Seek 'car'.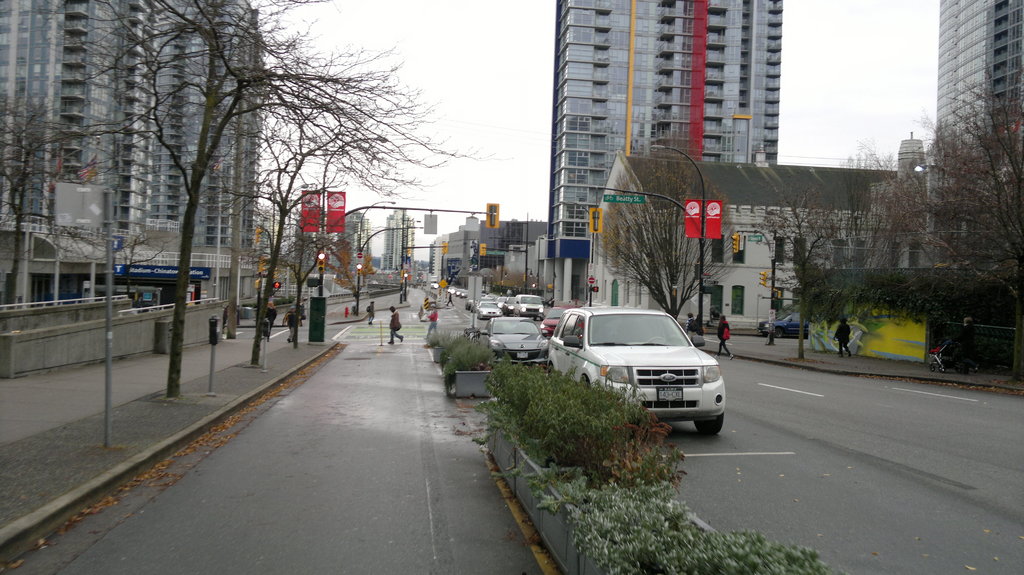
<region>758, 315, 808, 340</region>.
